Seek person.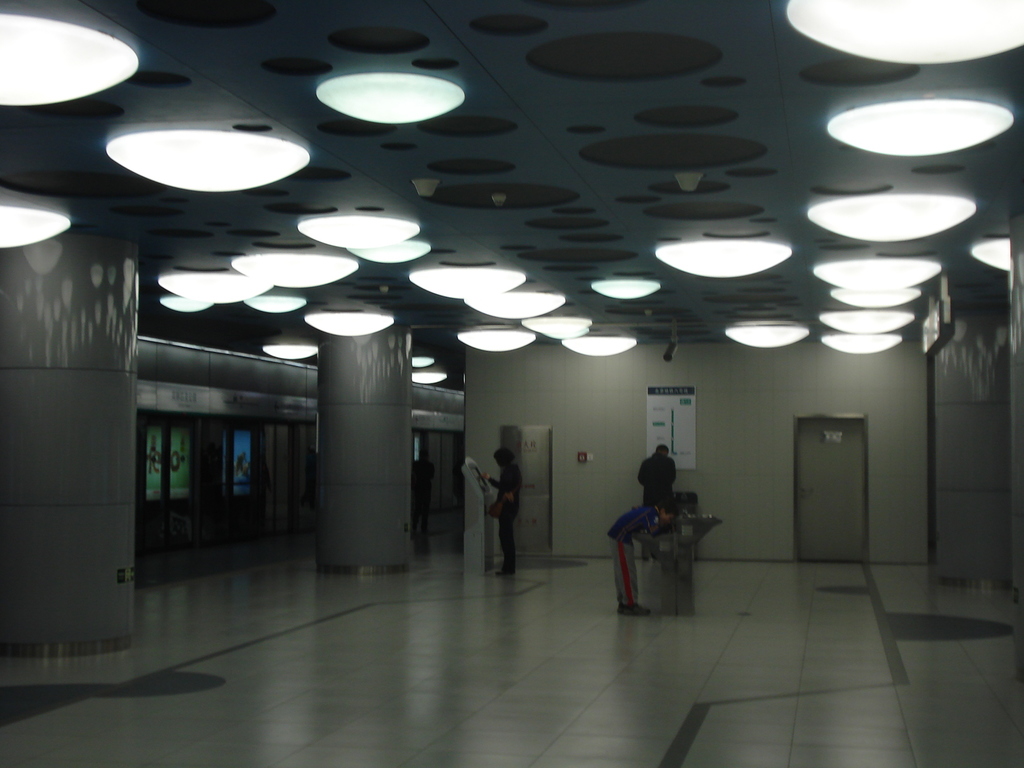
l=483, t=450, r=524, b=575.
